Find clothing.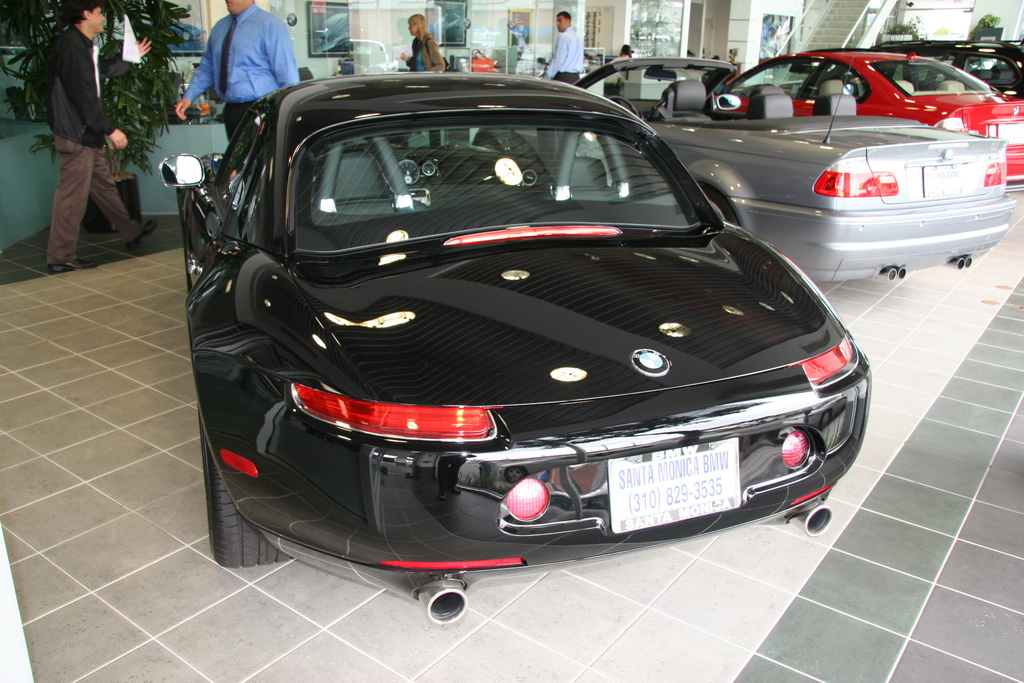
(37,12,140,260).
